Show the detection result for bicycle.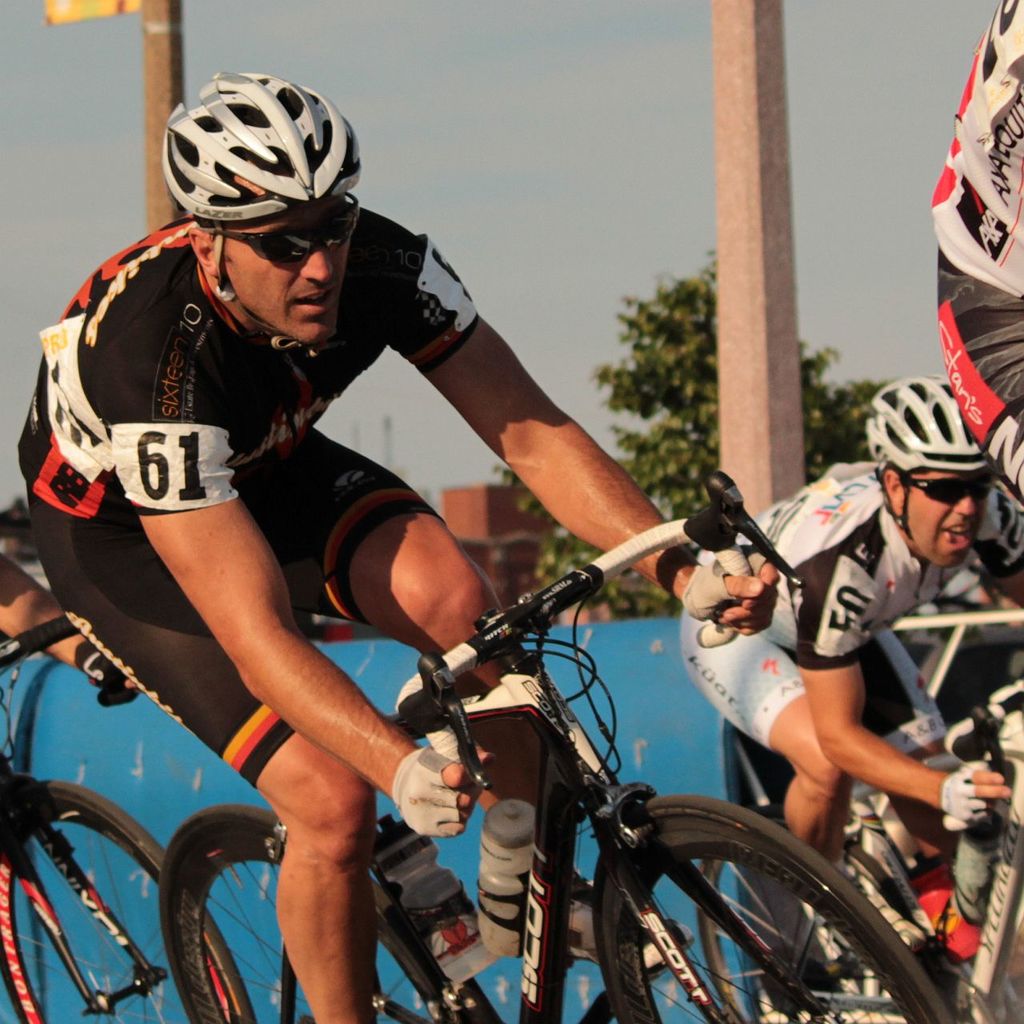
[700,678,1023,1023].
